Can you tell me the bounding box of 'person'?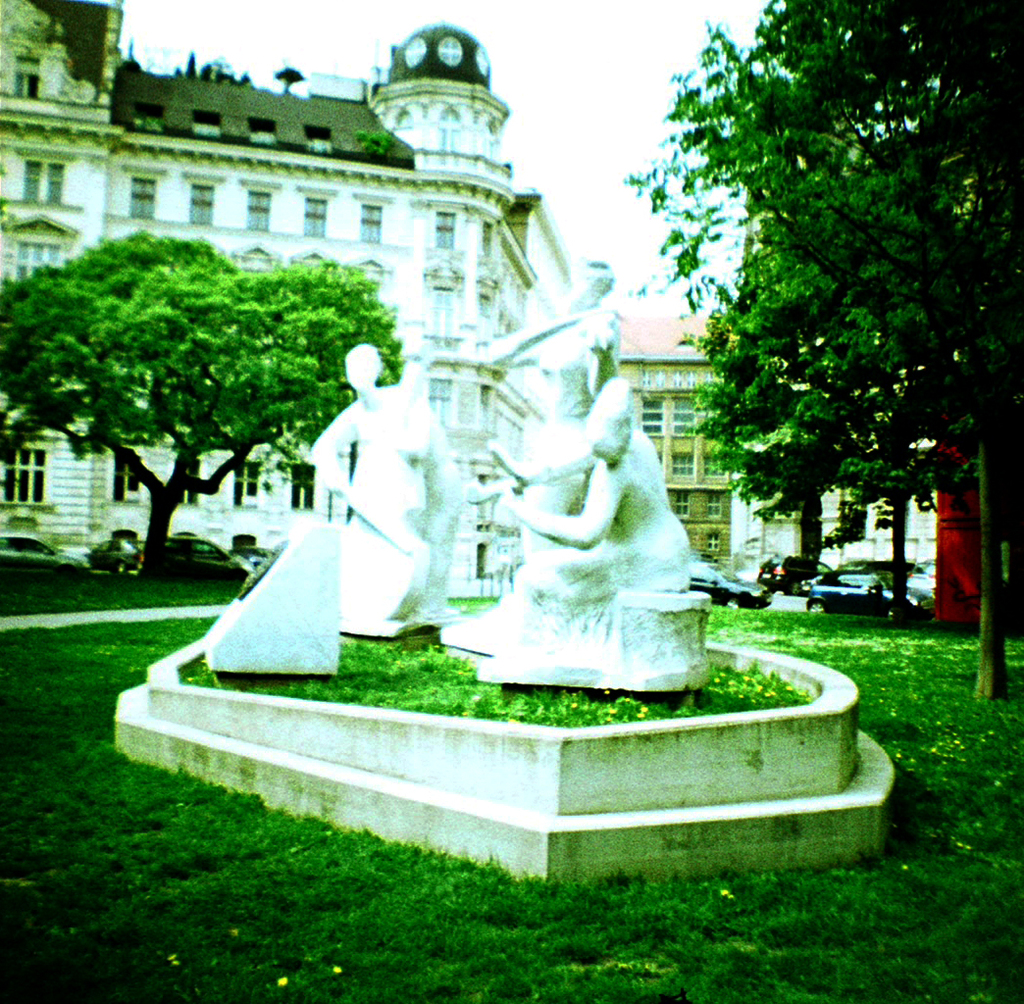
<box>507,378,669,502</box>.
